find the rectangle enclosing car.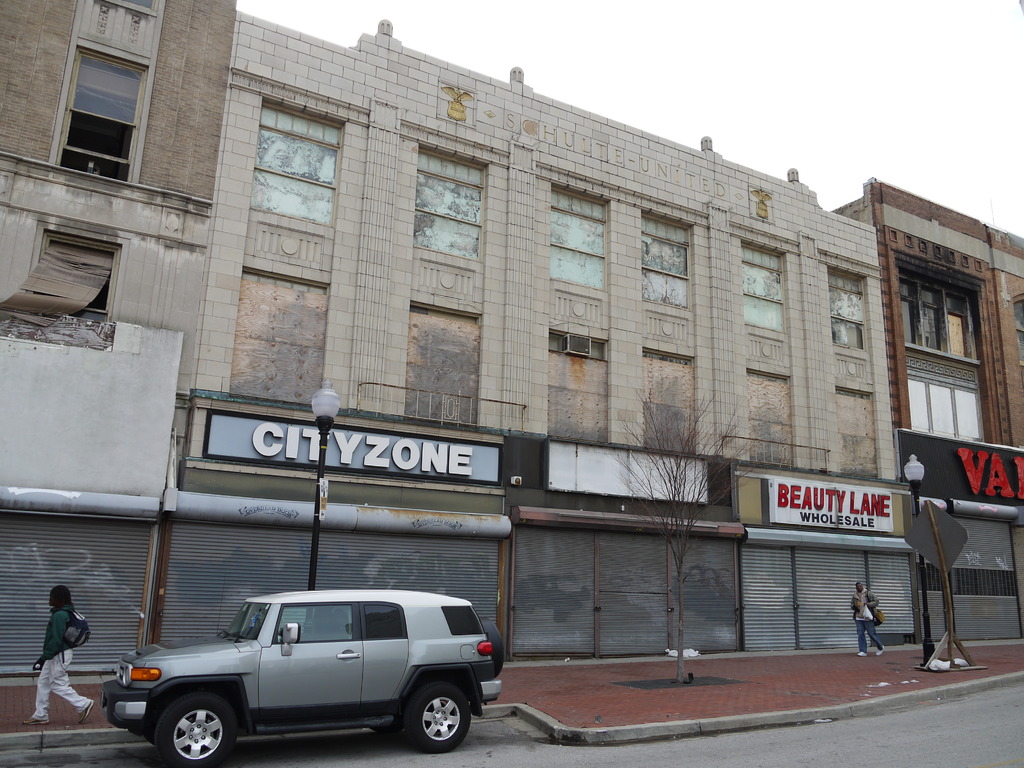
(99, 591, 483, 756).
